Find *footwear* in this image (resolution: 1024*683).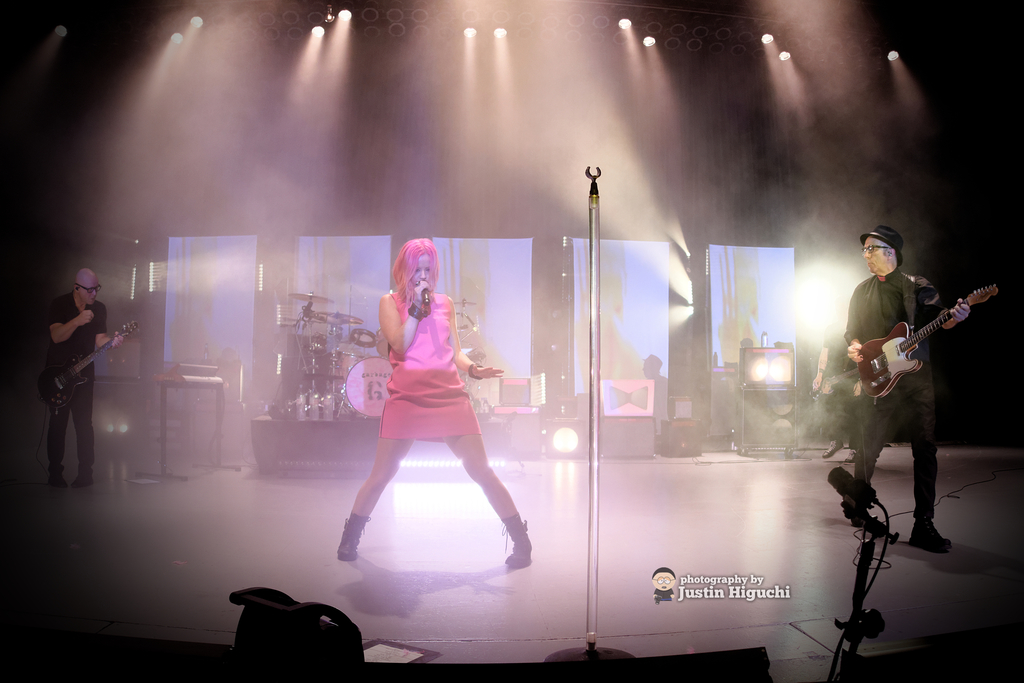
{"x1": 52, "y1": 470, "x2": 68, "y2": 493}.
